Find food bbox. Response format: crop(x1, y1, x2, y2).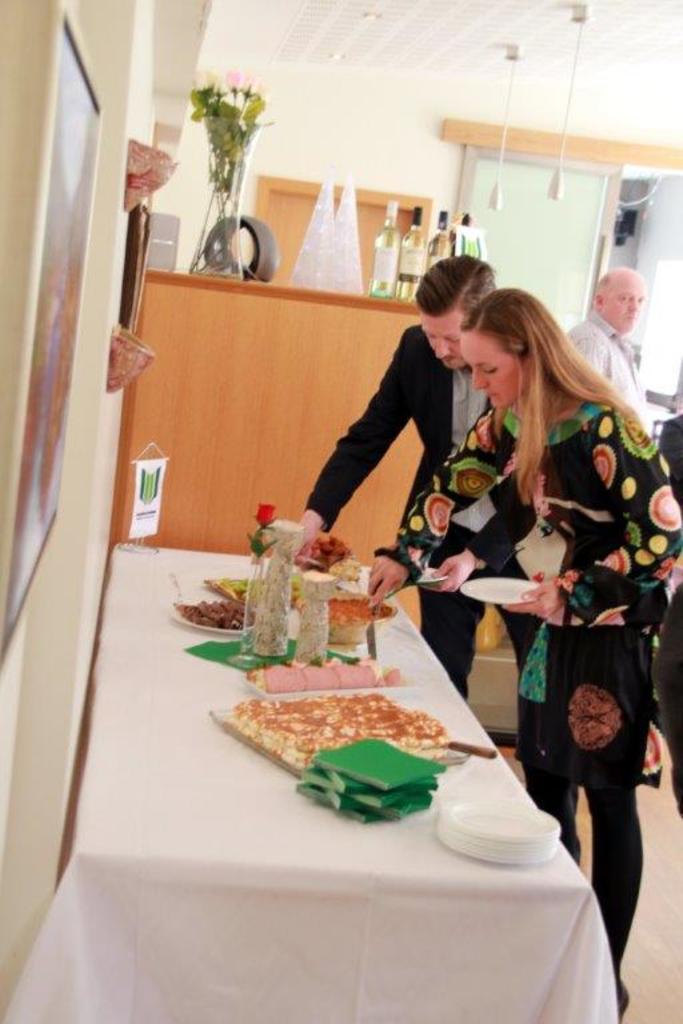
crop(311, 532, 363, 580).
